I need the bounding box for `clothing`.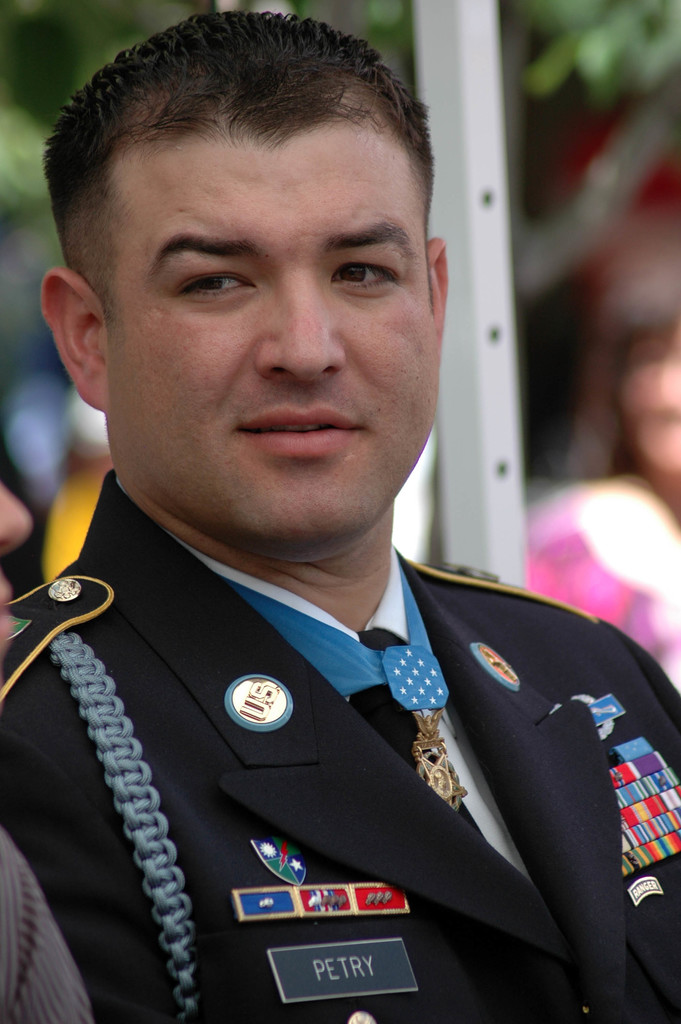
Here it is: x1=0, y1=830, x2=91, y2=1023.
